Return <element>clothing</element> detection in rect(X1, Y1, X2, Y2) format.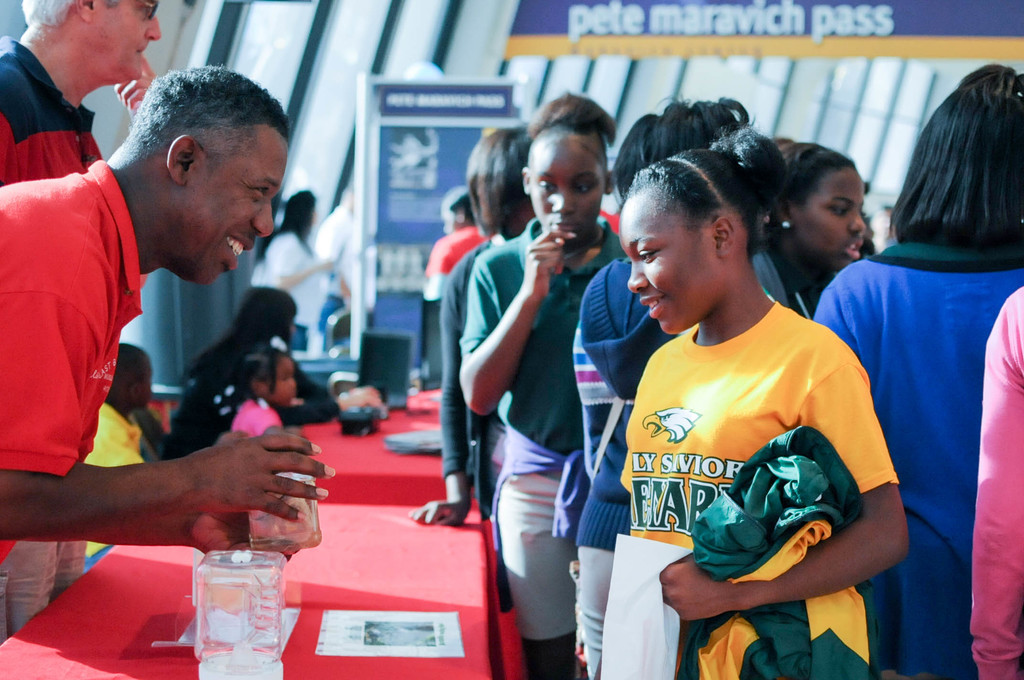
rect(429, 222, 490, 301).
